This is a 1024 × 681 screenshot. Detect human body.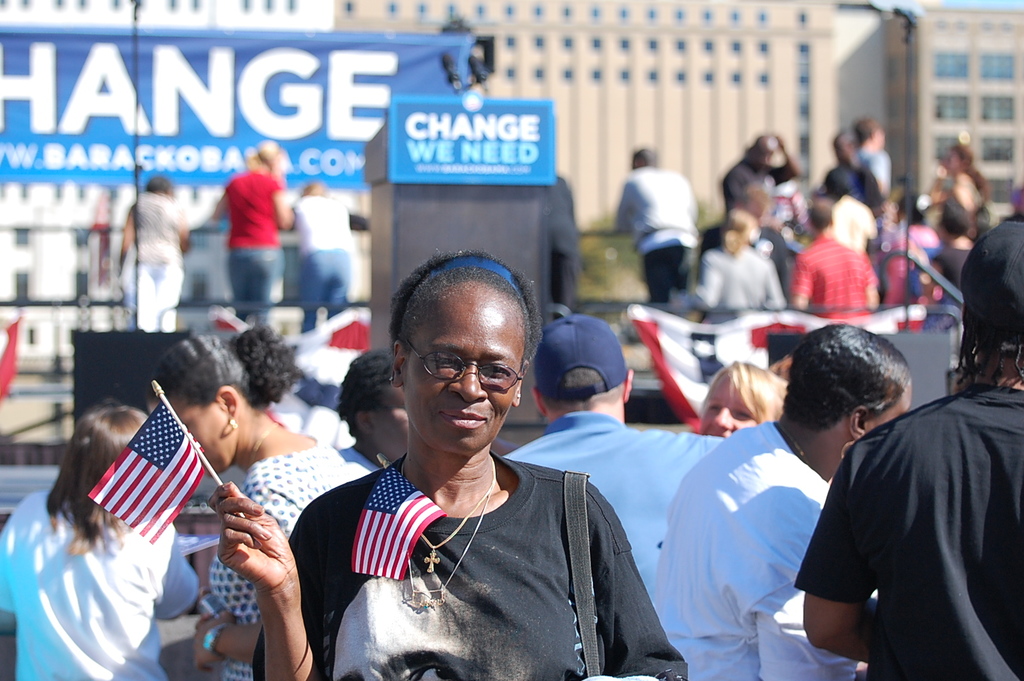
detection(215, 249, 688, 680).
